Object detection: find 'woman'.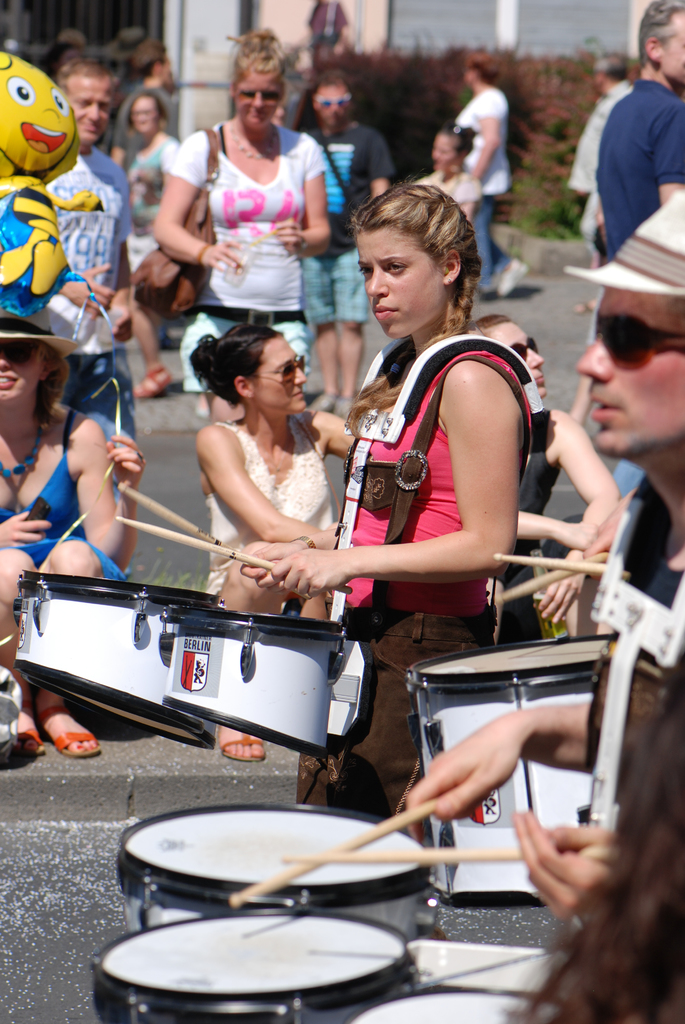
193:310:354:768.
